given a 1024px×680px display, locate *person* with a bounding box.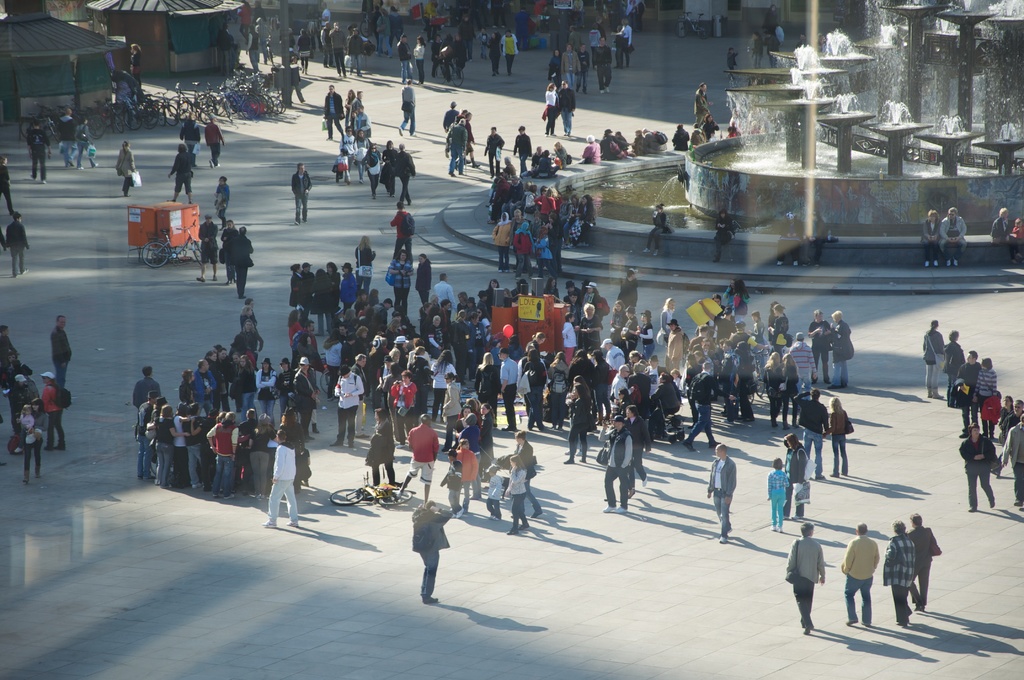
Located: x1=694 y1=92 x2=712 y2=129.
